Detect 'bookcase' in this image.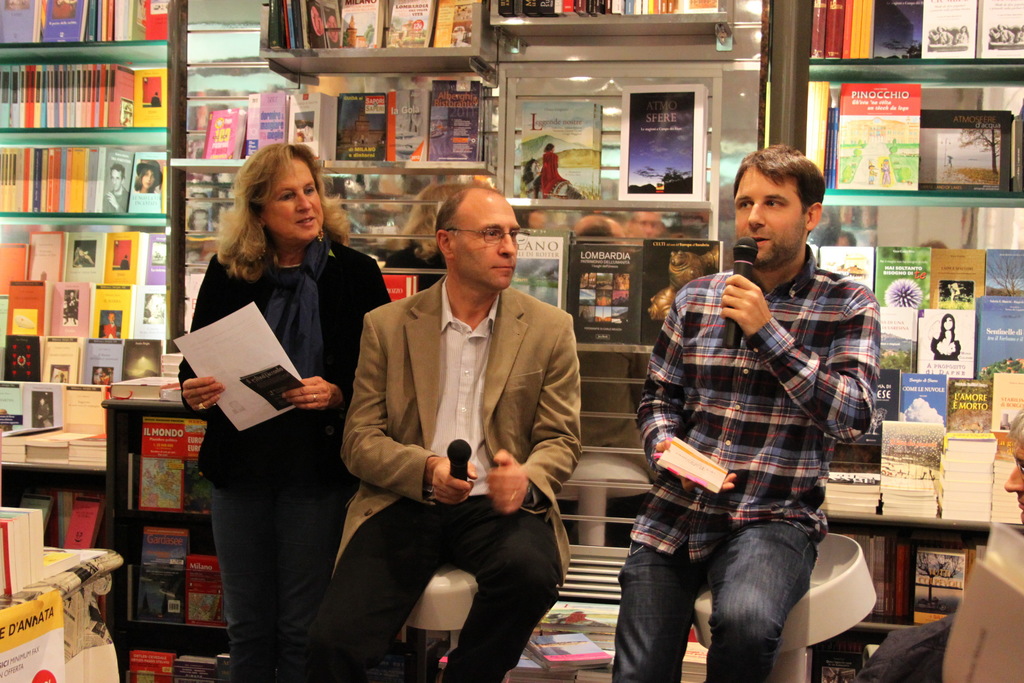
Detection: x1=0 y1=0 x2=1023 y2=682.
